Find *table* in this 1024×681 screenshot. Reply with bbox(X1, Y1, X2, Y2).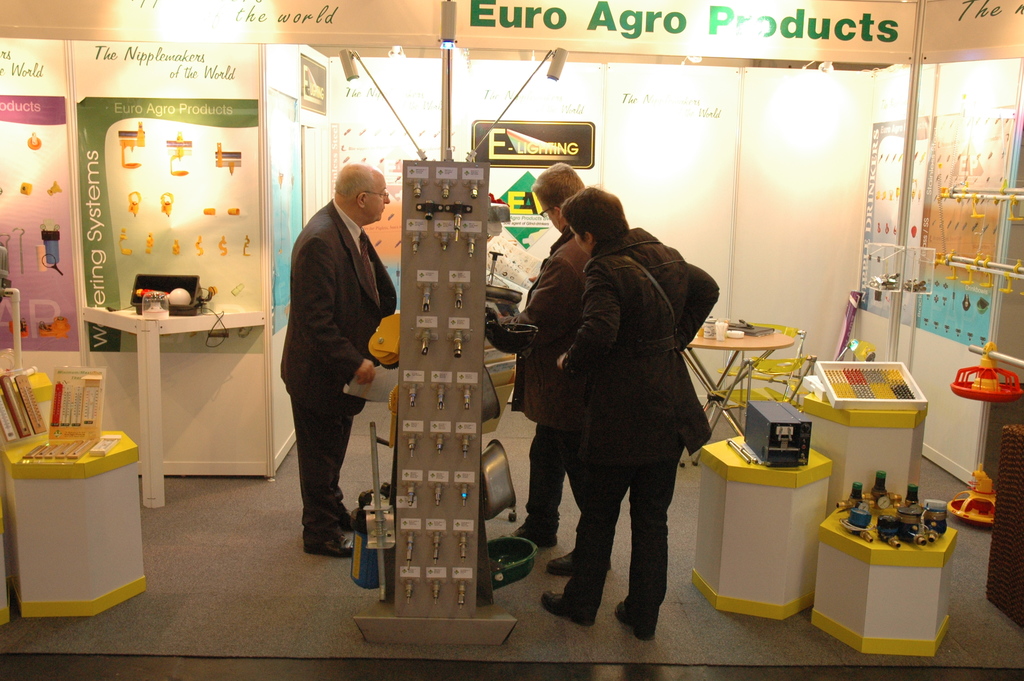
bbox(0, 417, 140, 649).
